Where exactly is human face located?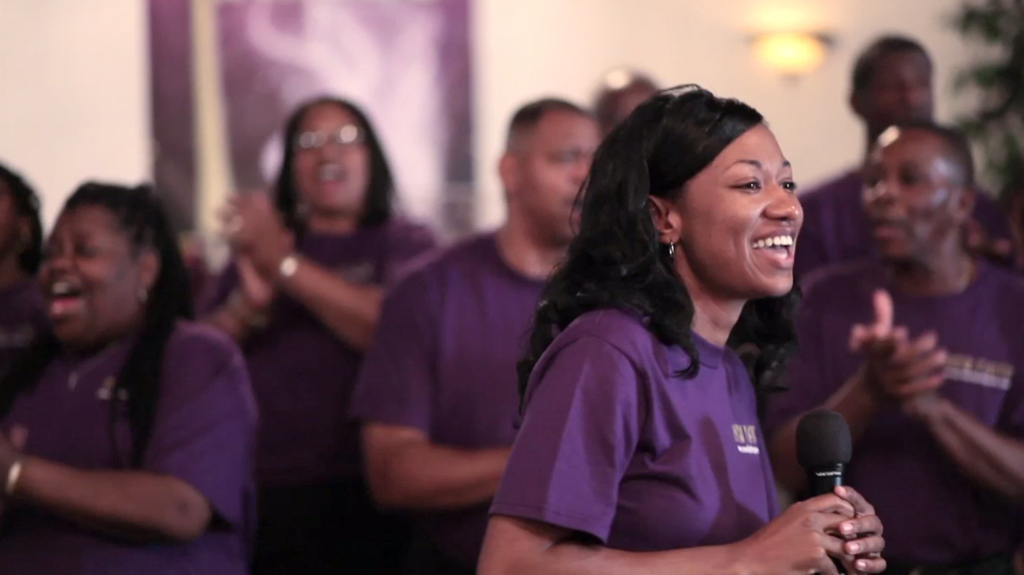
Its bounding box is [x1=522, y1=116, x2=600, y2=240].
